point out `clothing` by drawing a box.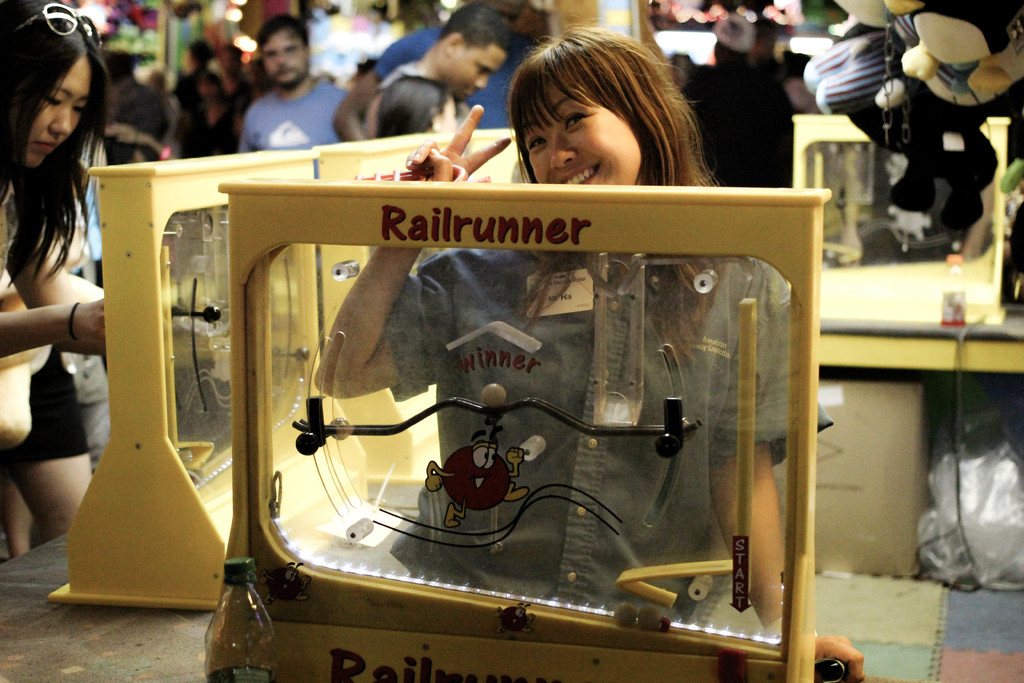
(left=392, top=12, right=529, bottom=133).
